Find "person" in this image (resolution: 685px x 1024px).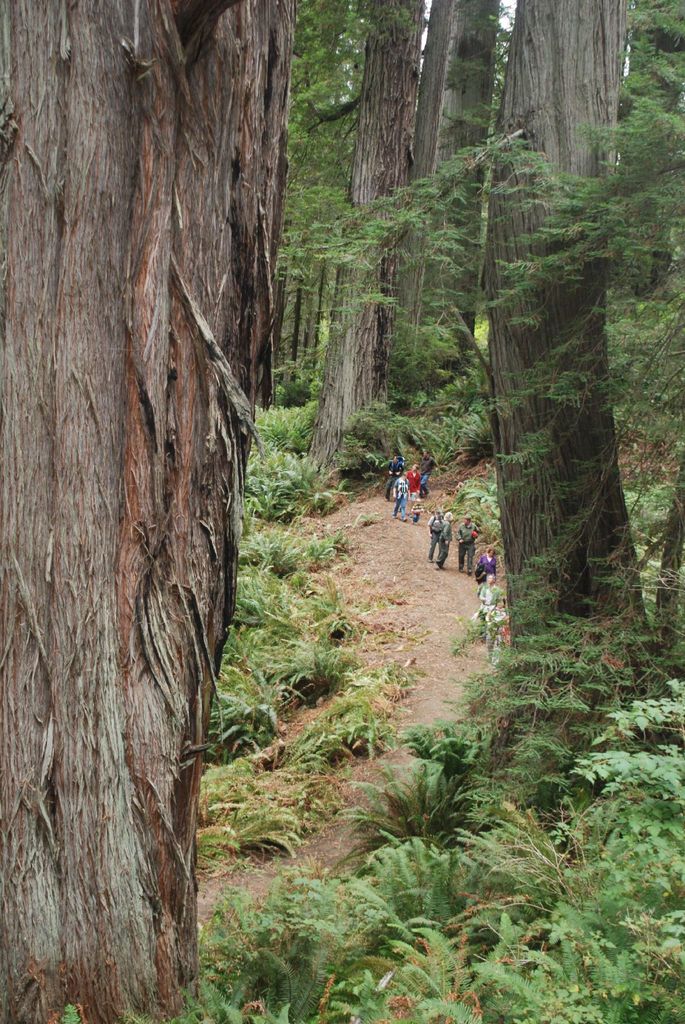
BBox(425, 510, 456, 566).
